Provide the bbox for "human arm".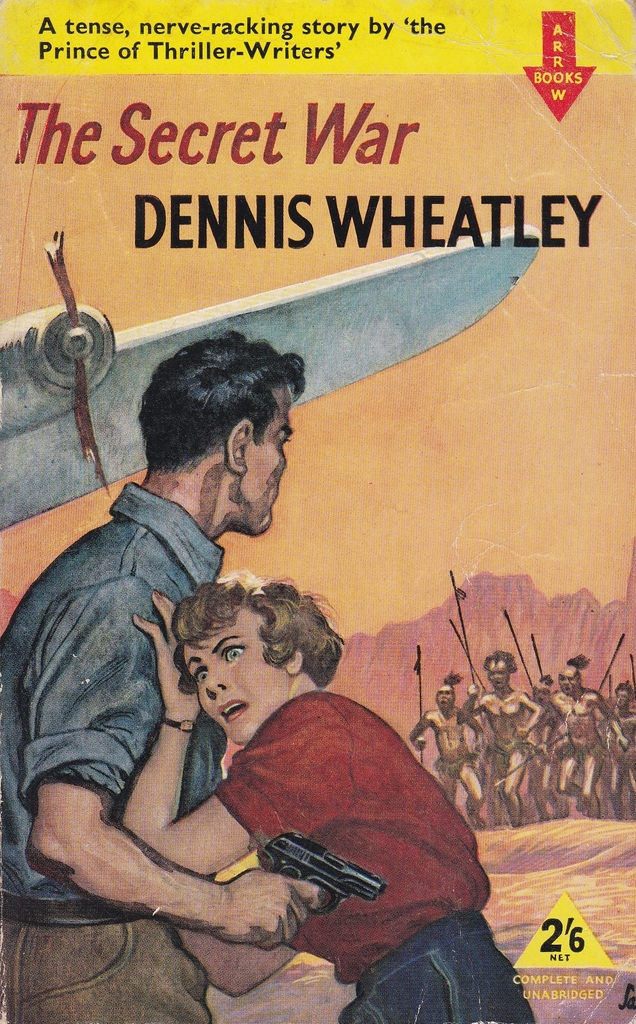
456/684/489/715.
